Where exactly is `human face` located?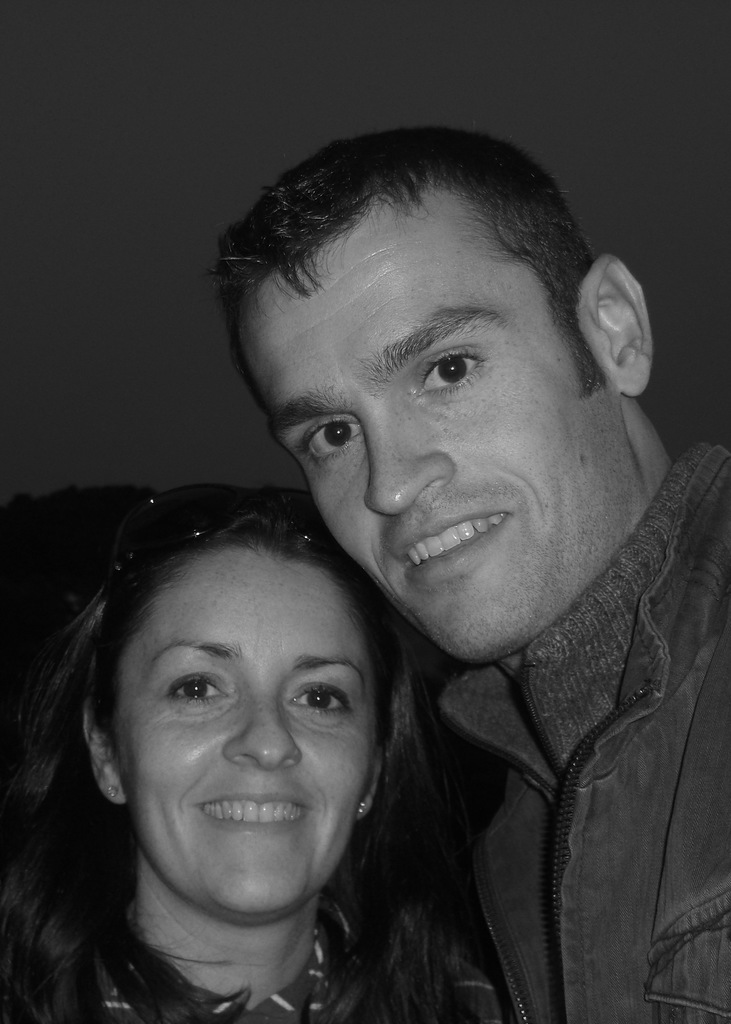
Its bounding box is crop(116, 546, 379, 917).
